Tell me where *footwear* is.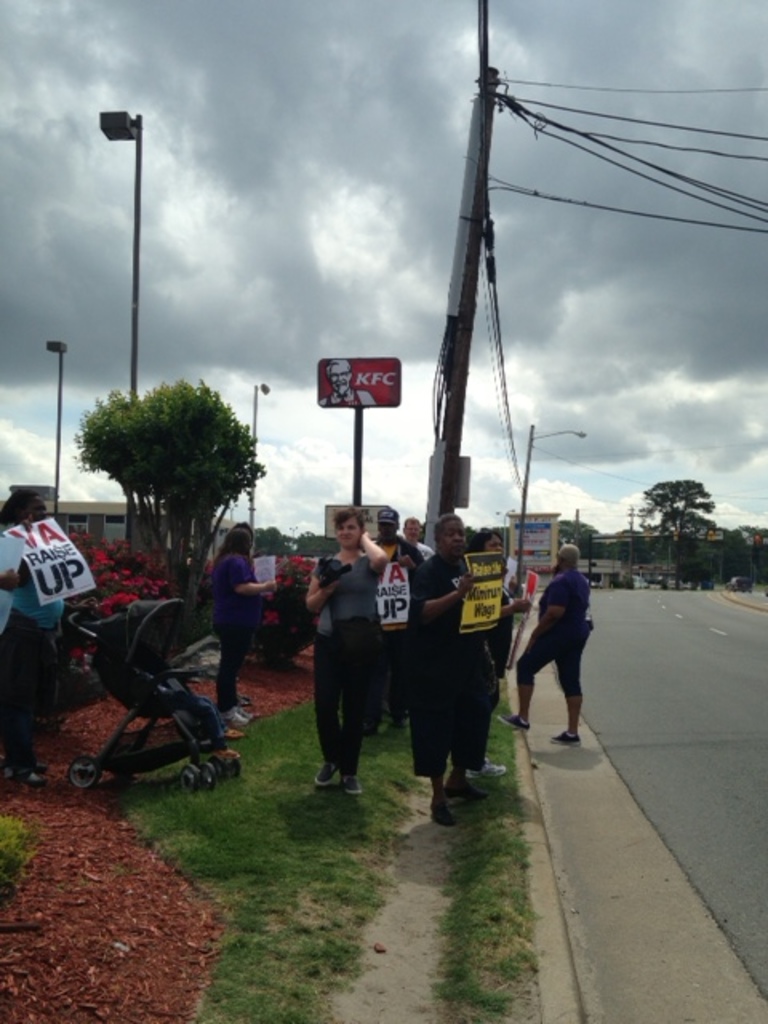
*footwear* is at 435 802 450 830.
